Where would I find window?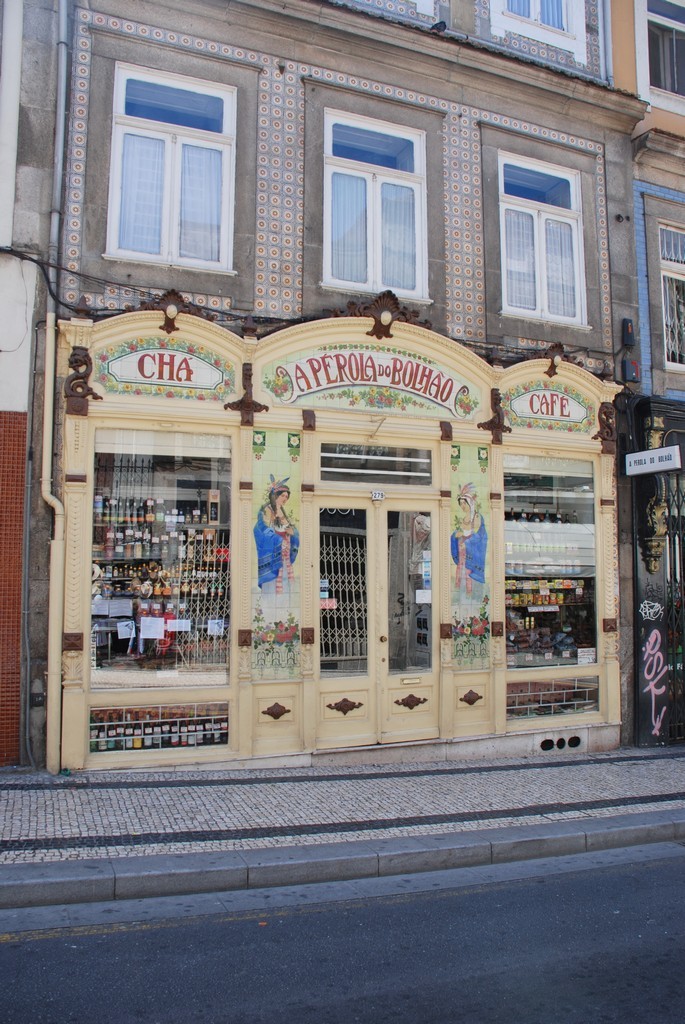
At pyautogui.locateOnScreen(636, 0, 684, 114).
